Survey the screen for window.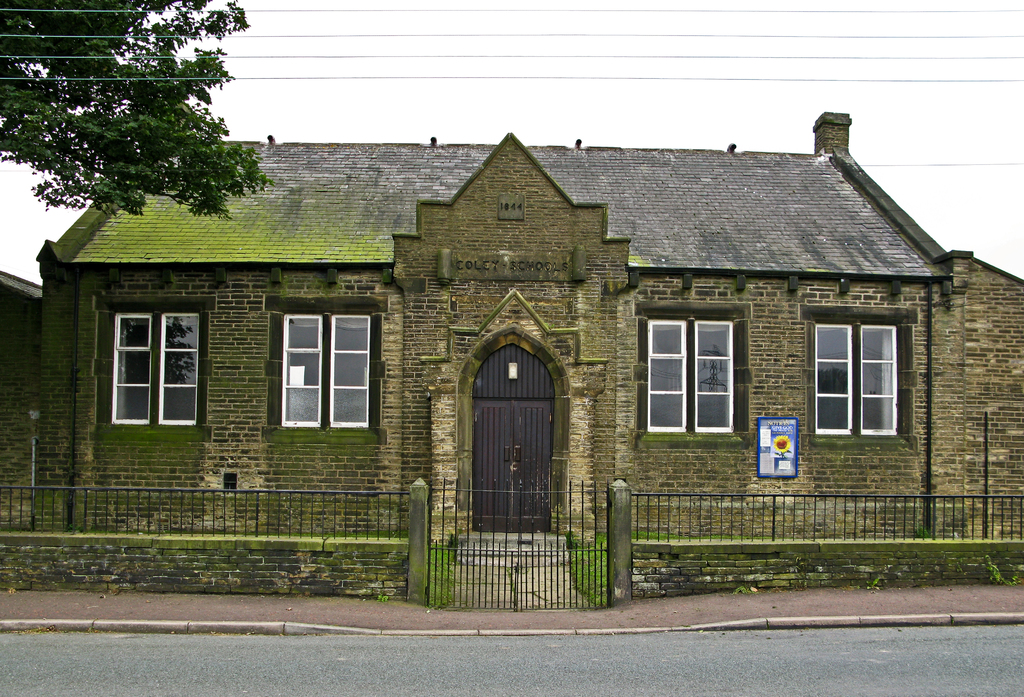
Survey found: 813 295 920 447.
